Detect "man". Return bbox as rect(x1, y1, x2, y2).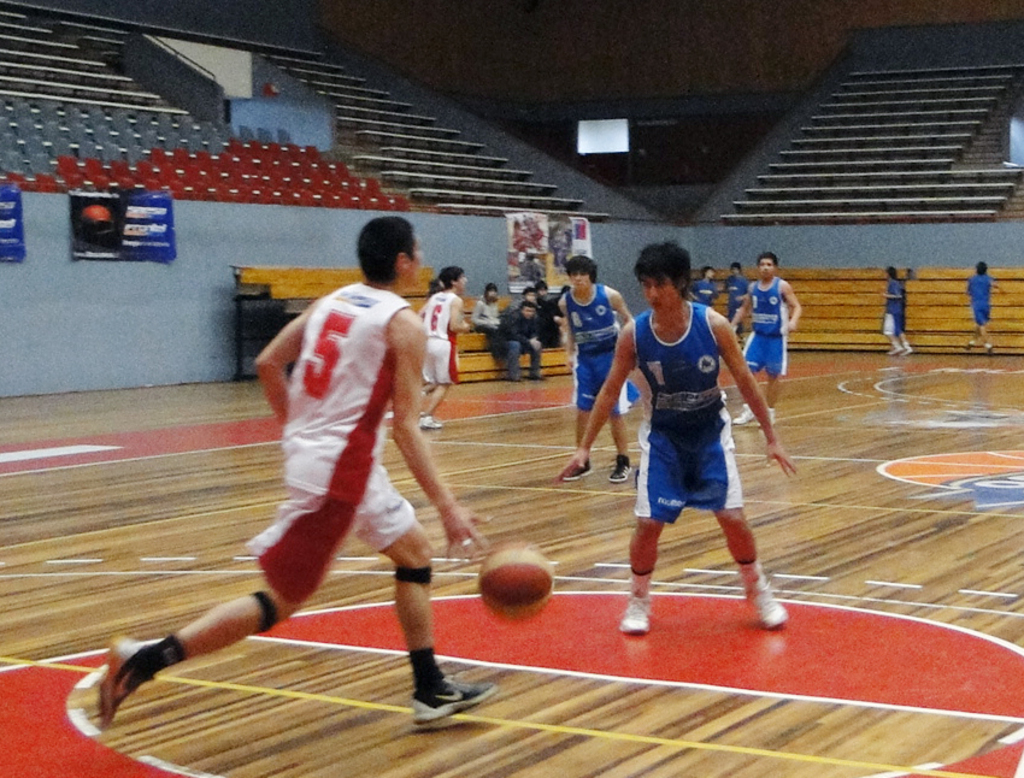
rect(523, 290, 532, 303).
